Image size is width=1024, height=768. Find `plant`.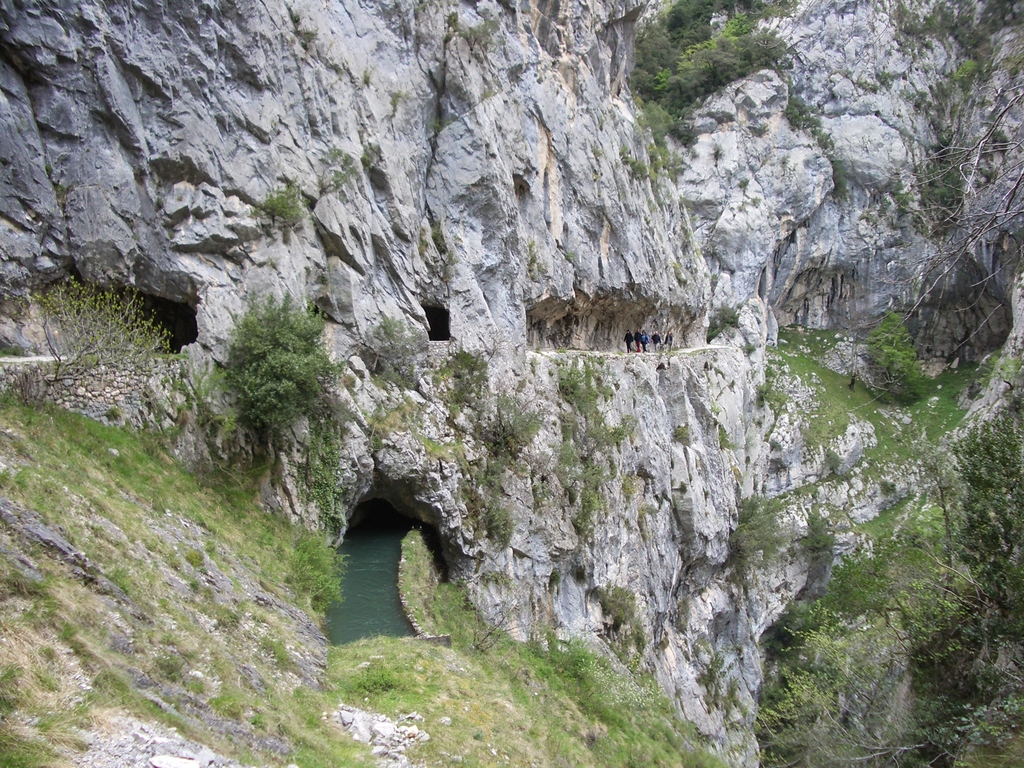
crop(440, 10, 497, 47).
